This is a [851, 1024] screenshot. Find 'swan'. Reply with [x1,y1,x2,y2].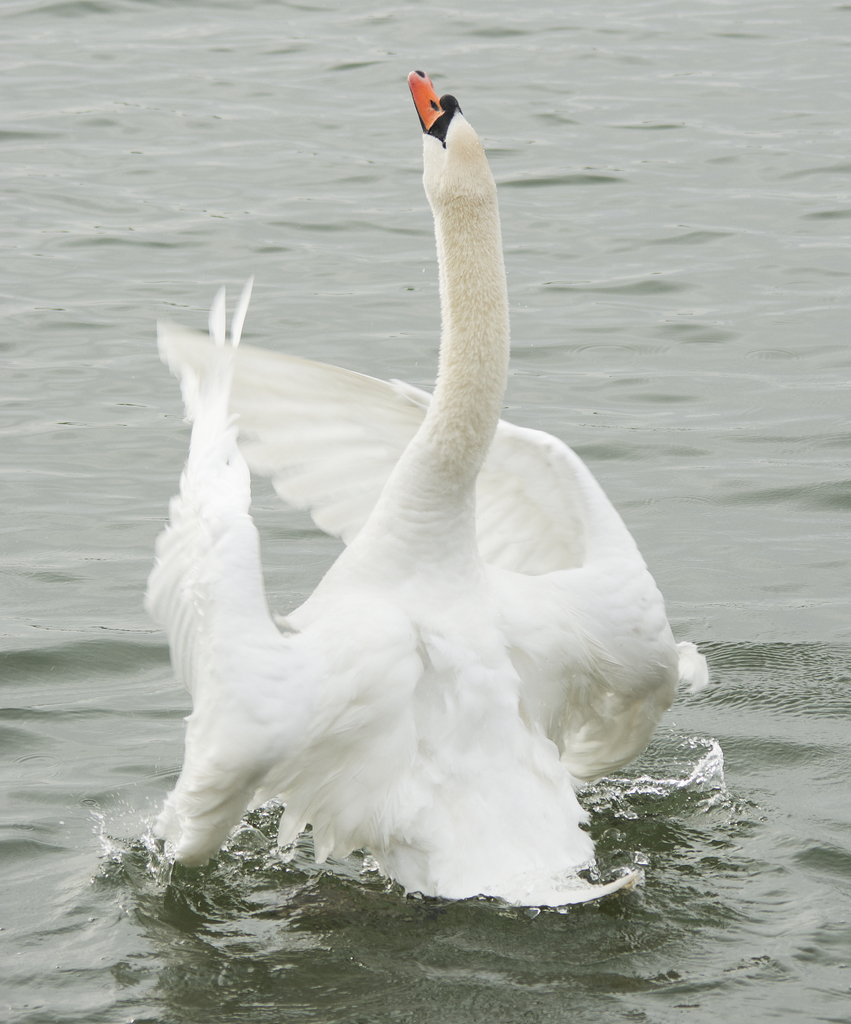
[138,6,706,922].
